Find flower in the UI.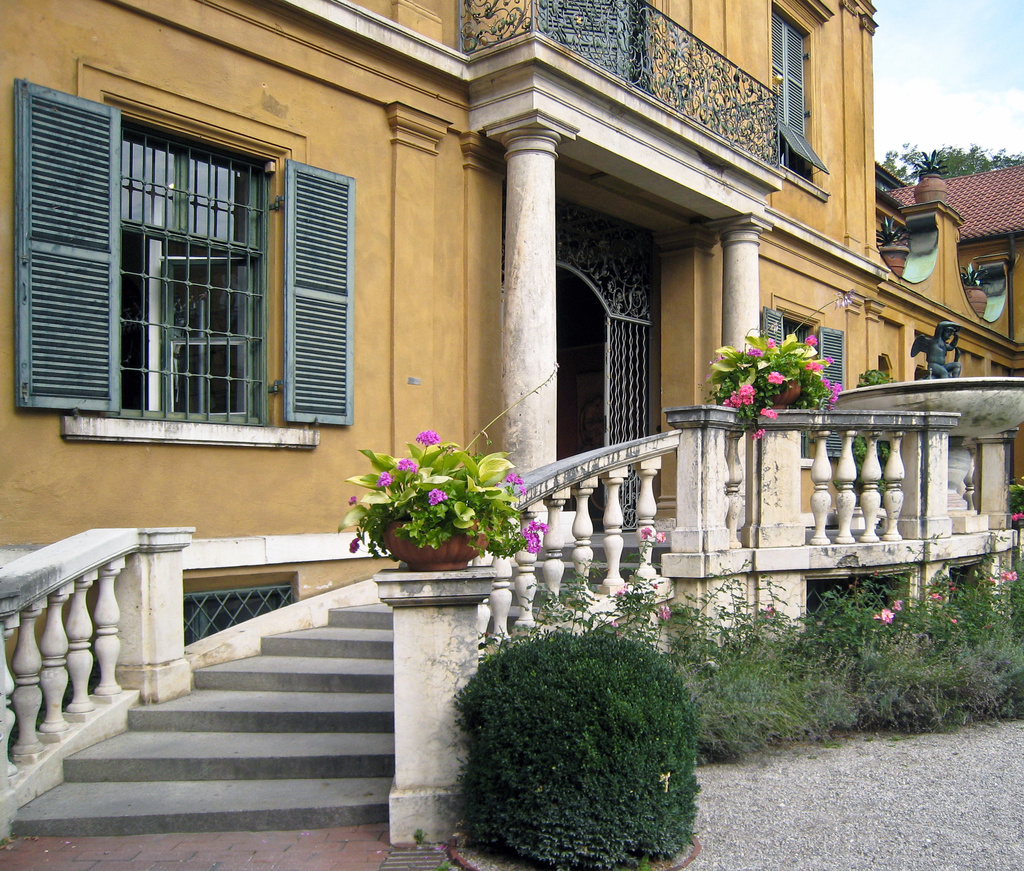
UI element at {"x1": 419, "y1": 434, "x2": 429, "y2": 443}.
